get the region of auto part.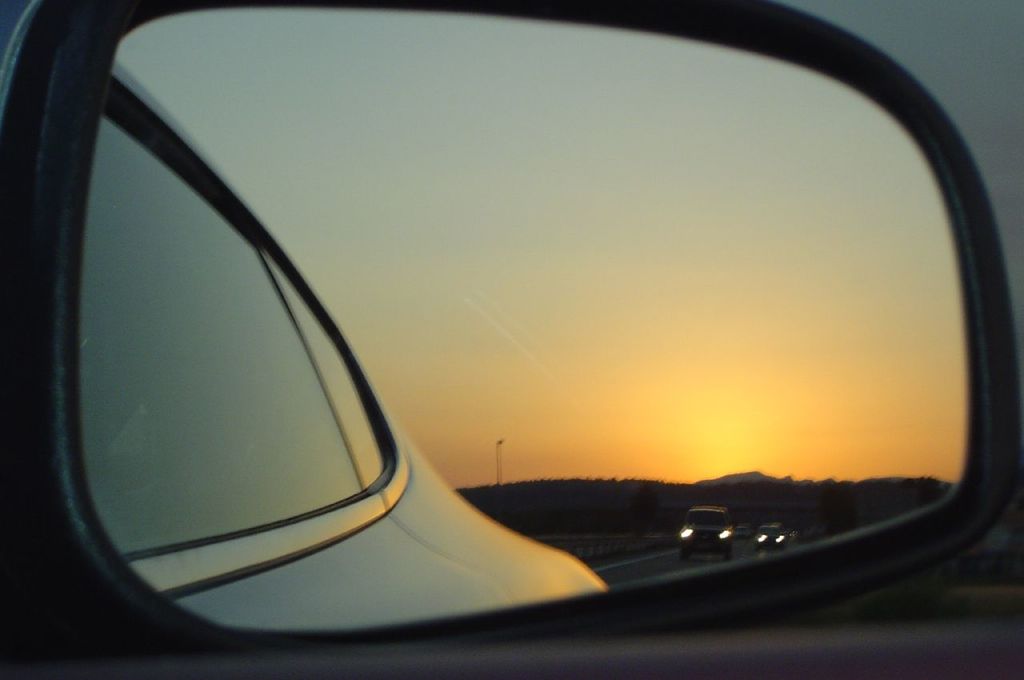
<region>0, 0, 1008, 674</region>.
